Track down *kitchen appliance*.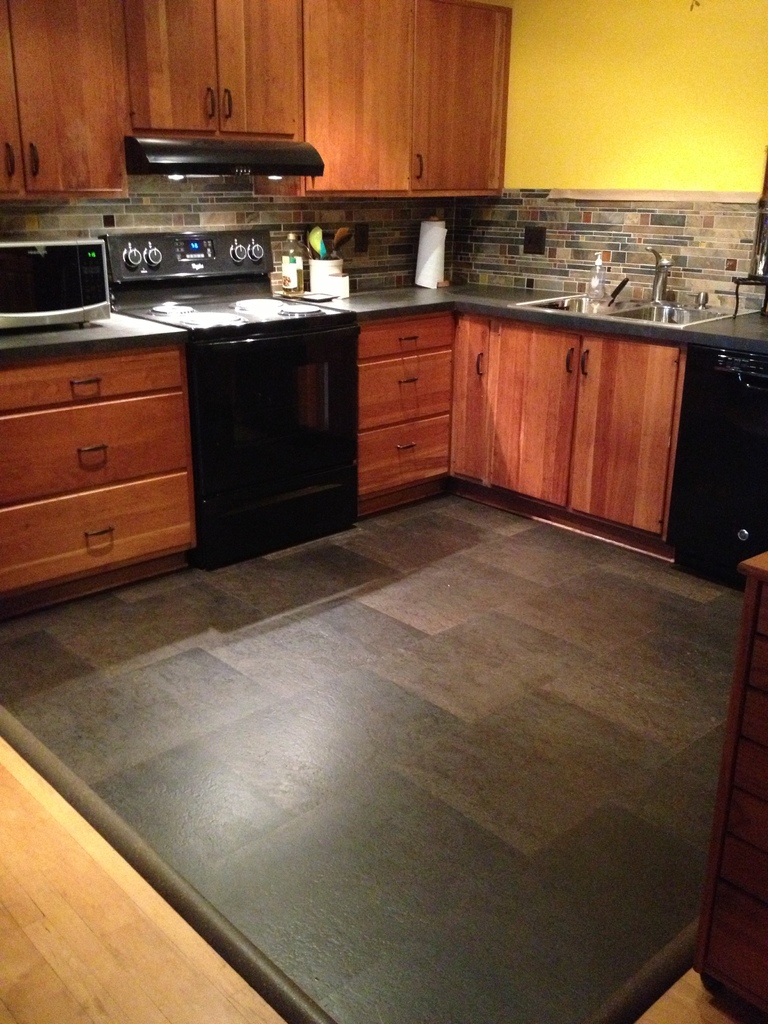
Tracked to locate(99, 227, 342, 330).
